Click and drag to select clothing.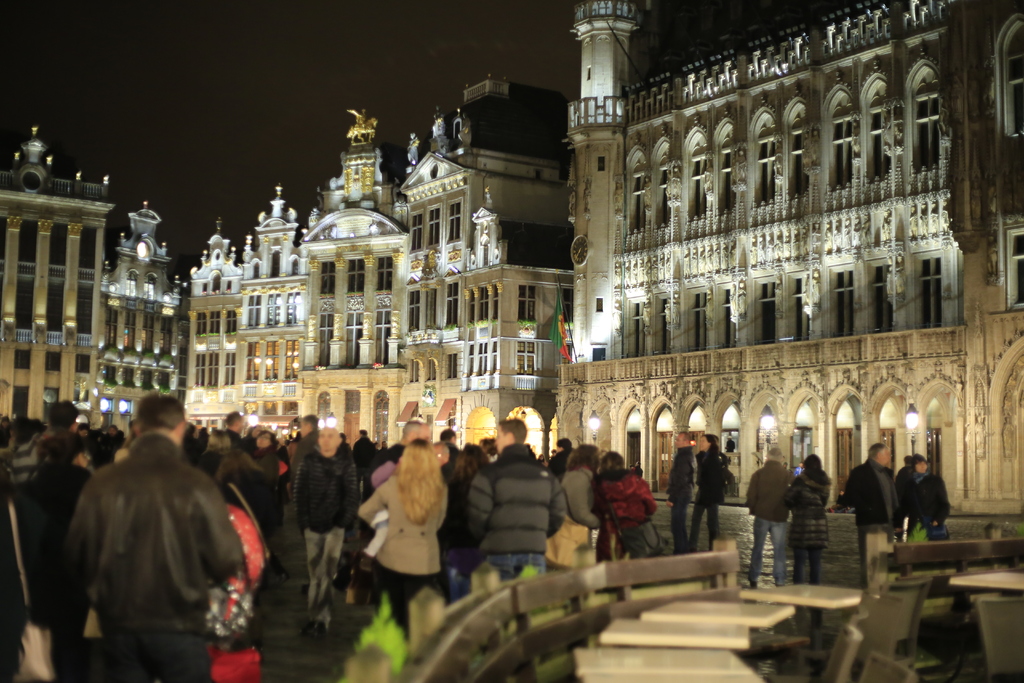
Selection: rect(687, 451, 724, 551).
